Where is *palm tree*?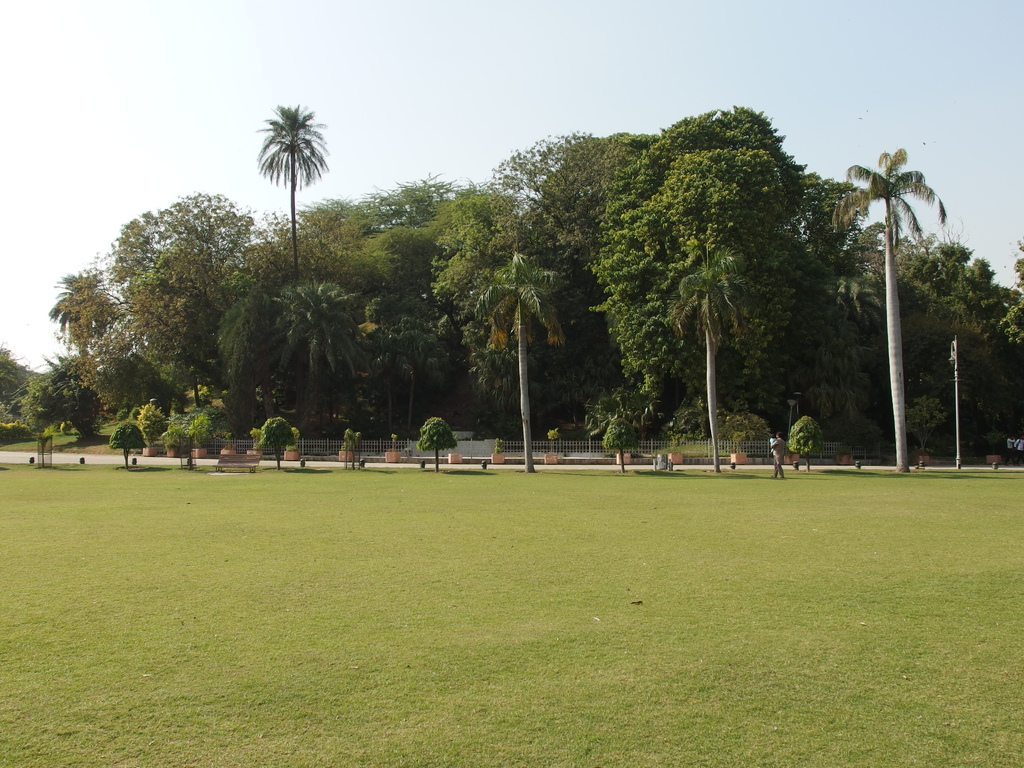
left=461, top=248, right=564, bottom=493.
